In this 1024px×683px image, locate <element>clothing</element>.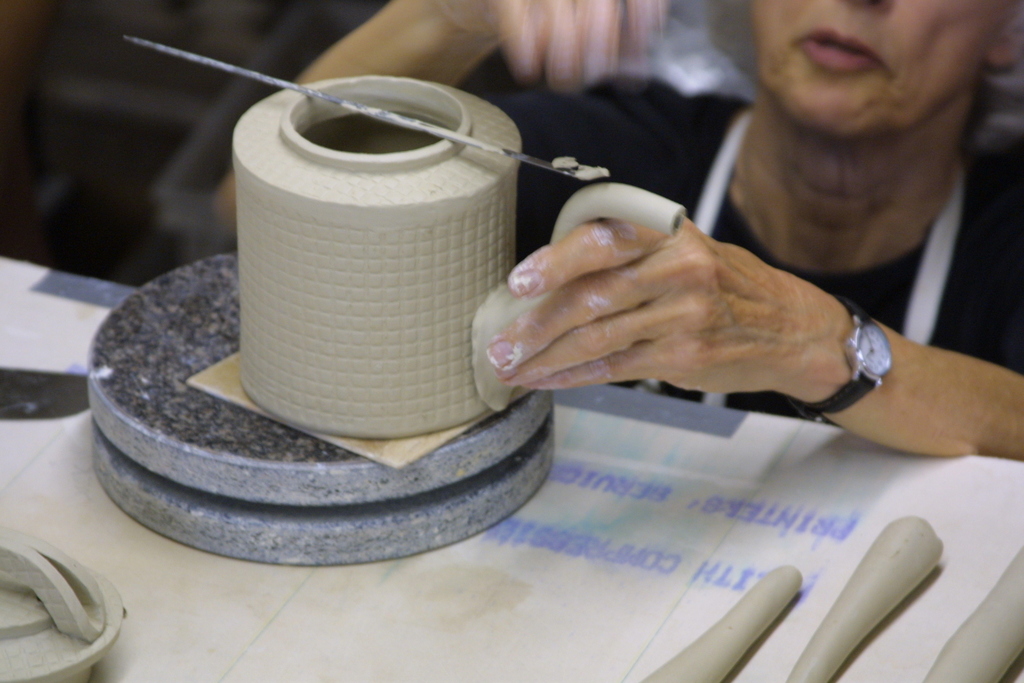
Bounding box: detection(477, 64, 1023, 379).
